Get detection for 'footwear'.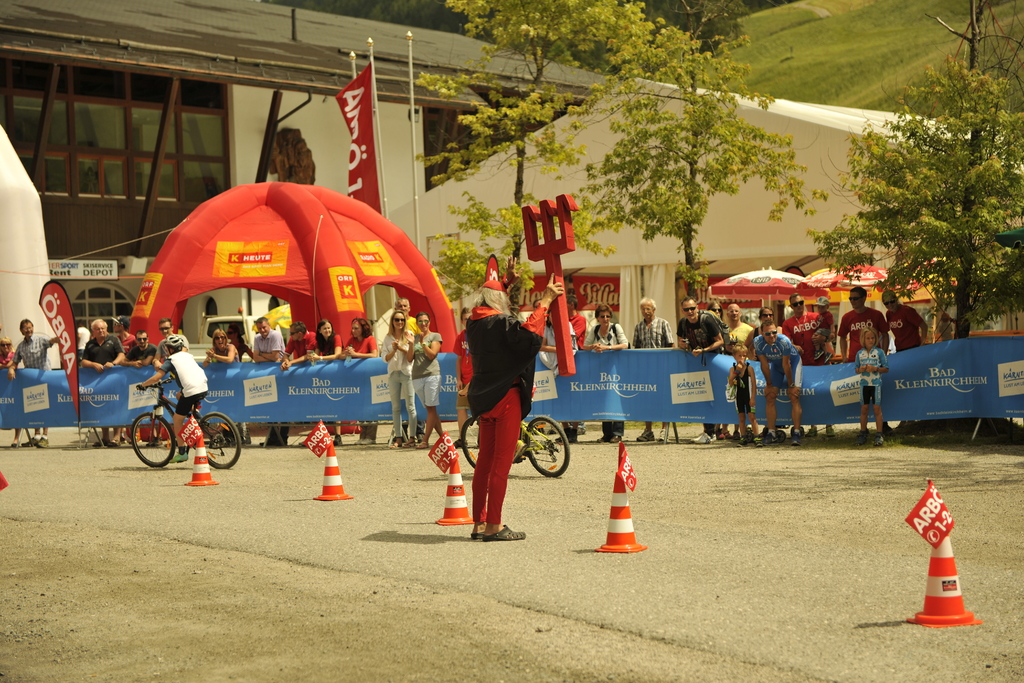
Detection: [x1=452, y1=438, x2=466, y2=449].
